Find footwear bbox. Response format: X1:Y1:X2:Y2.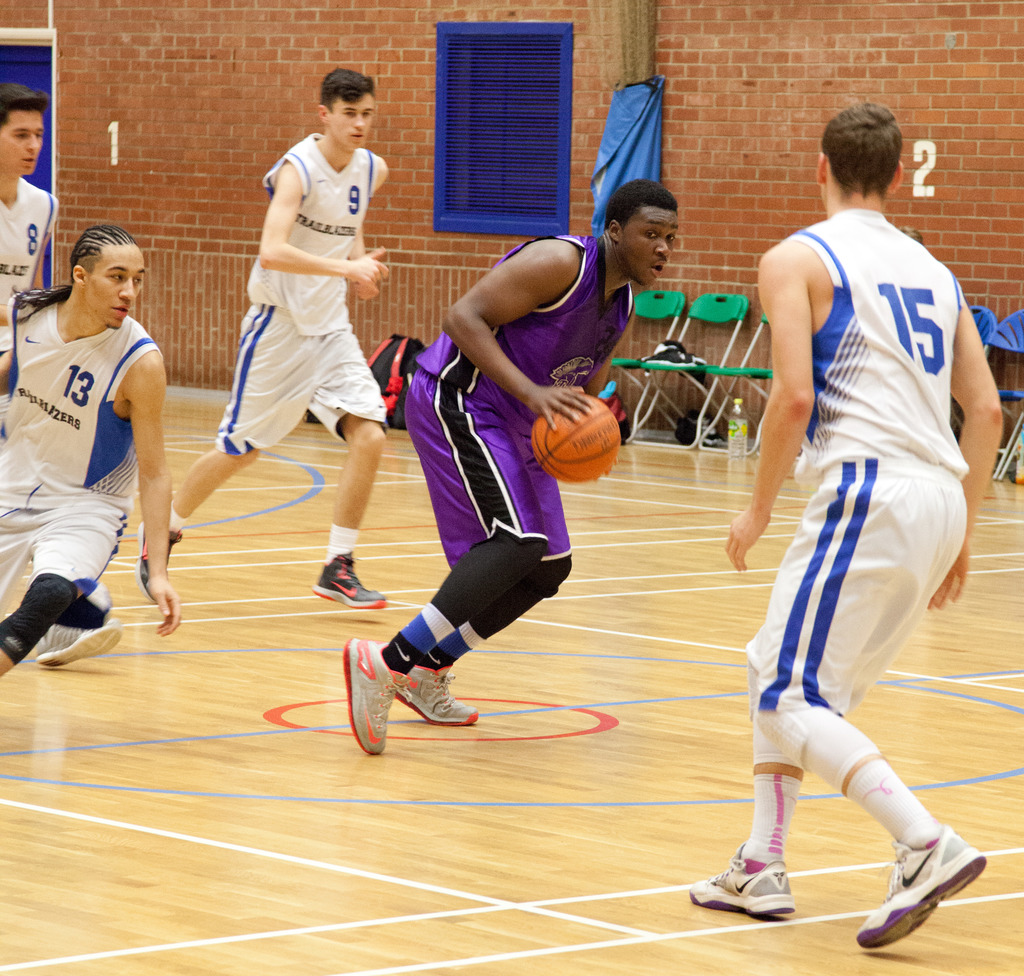
850:821:993:960.
